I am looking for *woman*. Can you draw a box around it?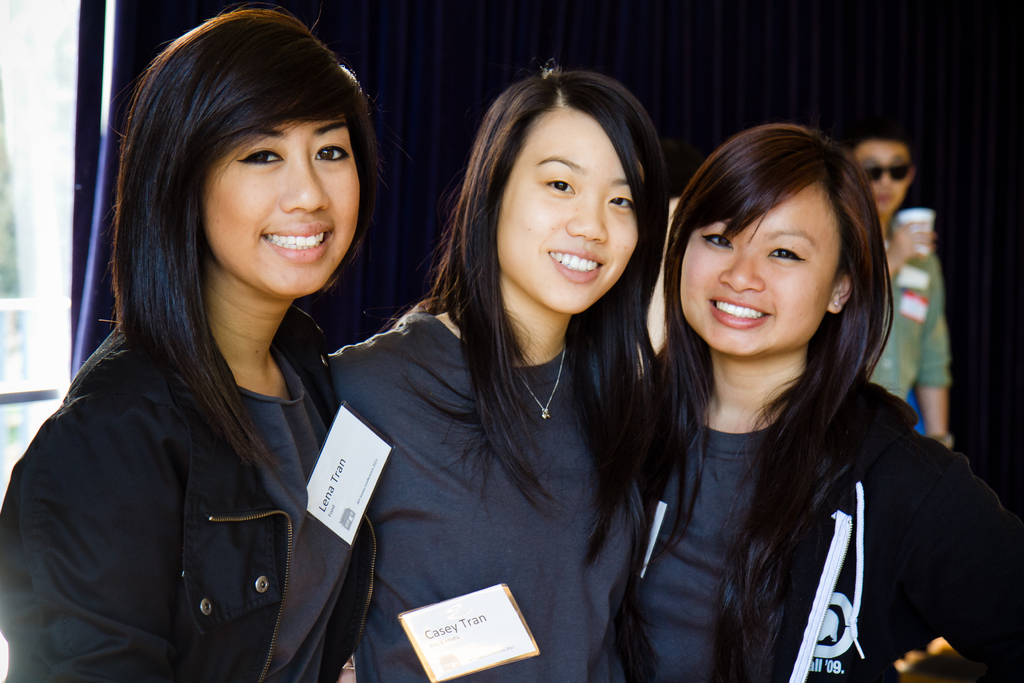
Sure, the bounding box is x1=1, y1=4, x2=394, y2=682.
